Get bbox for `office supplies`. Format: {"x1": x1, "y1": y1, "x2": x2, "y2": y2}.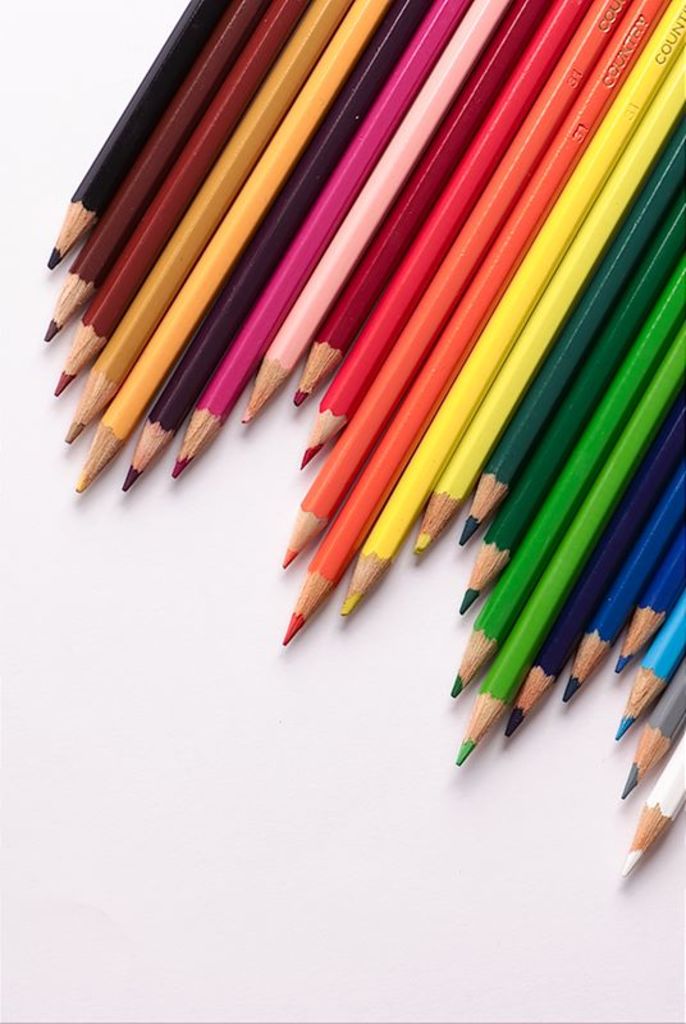
{"x1": 635, "y1": 666, "x2": 668, "y2": 788}.
